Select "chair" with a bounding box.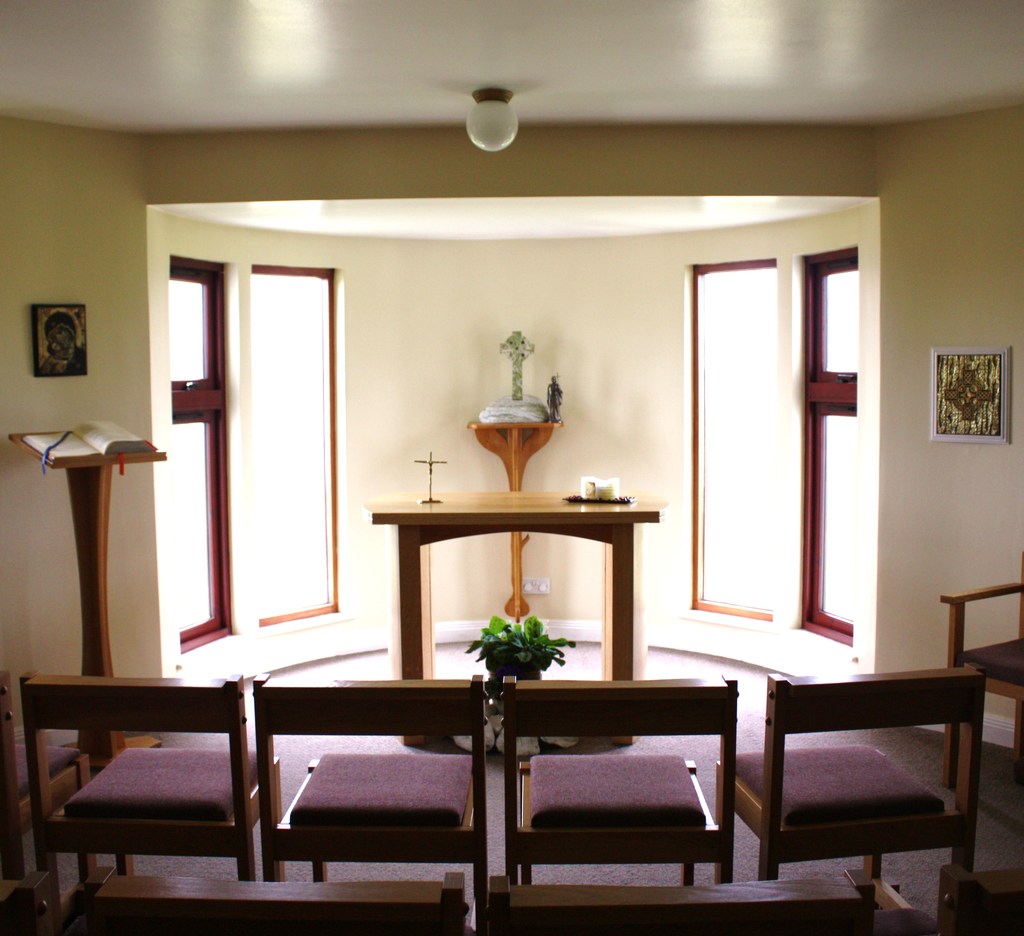
pyautogui.locateOnScreen(476, 865, 872, 932).
